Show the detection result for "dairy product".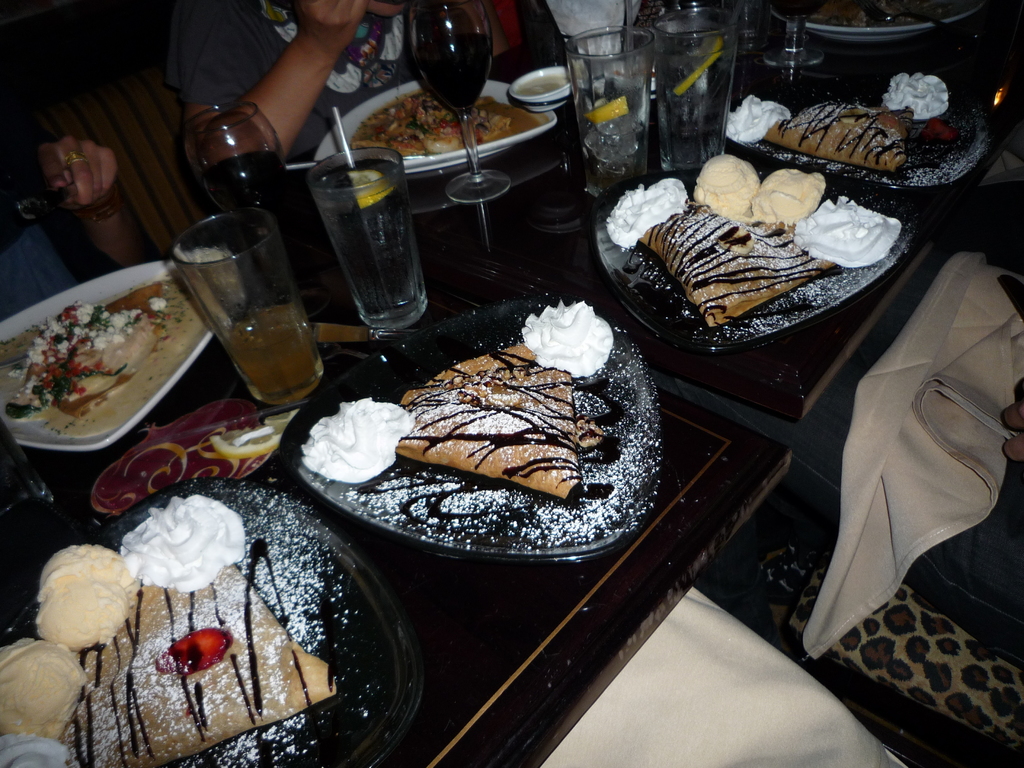
box(794, 186, 904, 265).
